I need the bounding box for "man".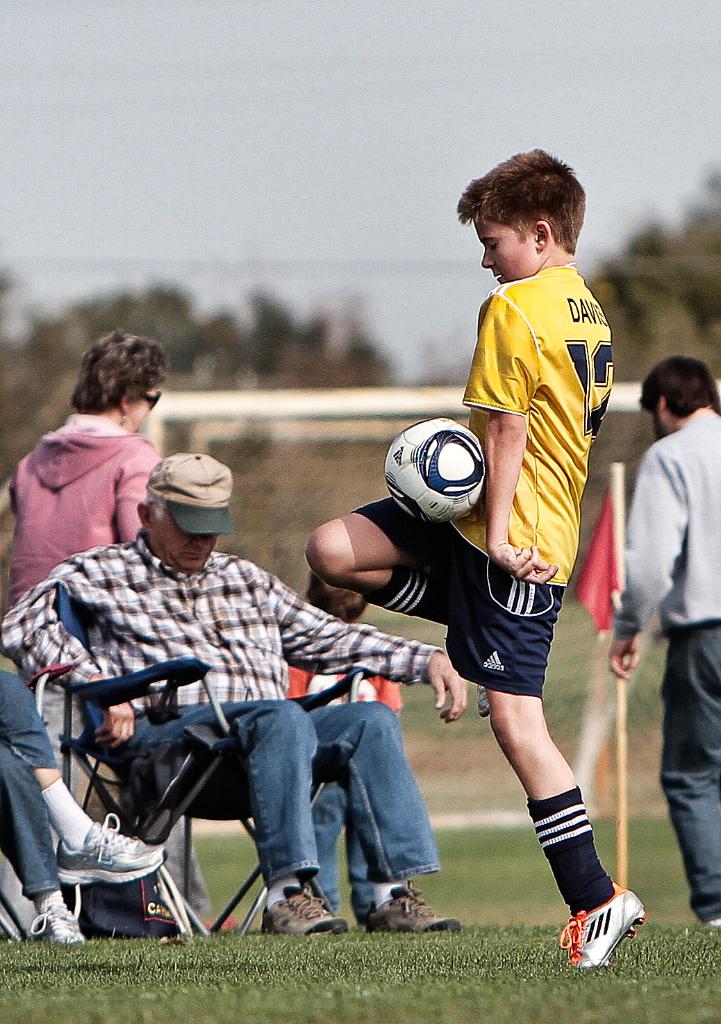
Here it is: (left=602, top=353, right=720, bottom=928).
